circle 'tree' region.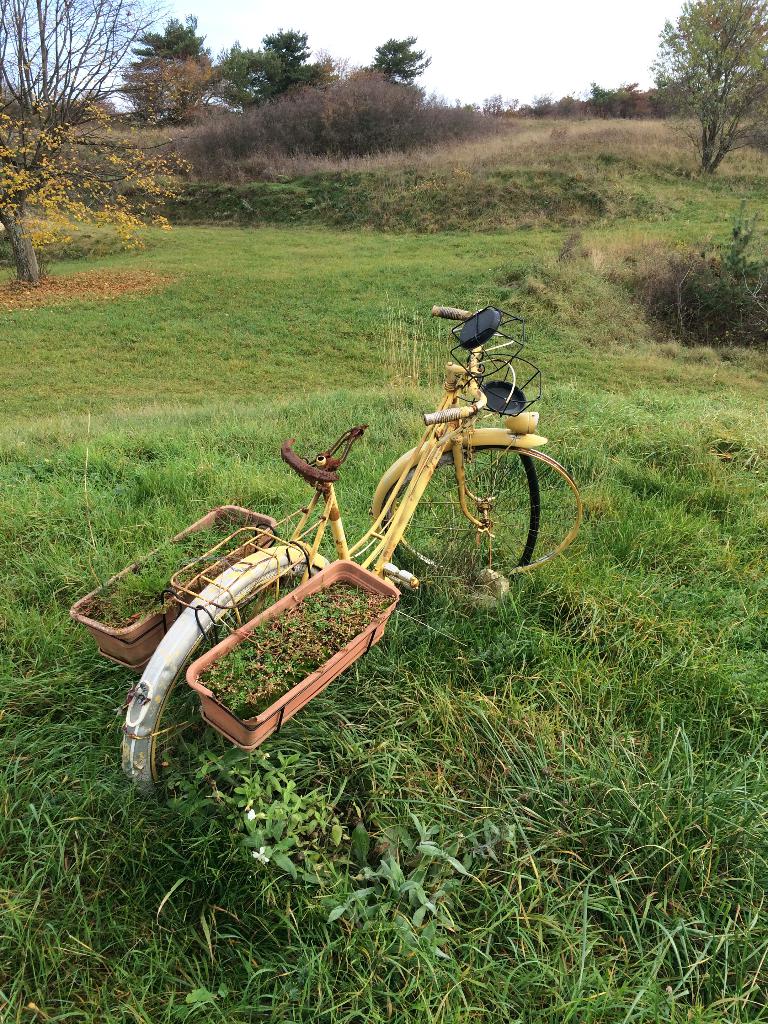
Region: 595,75,647,118.
